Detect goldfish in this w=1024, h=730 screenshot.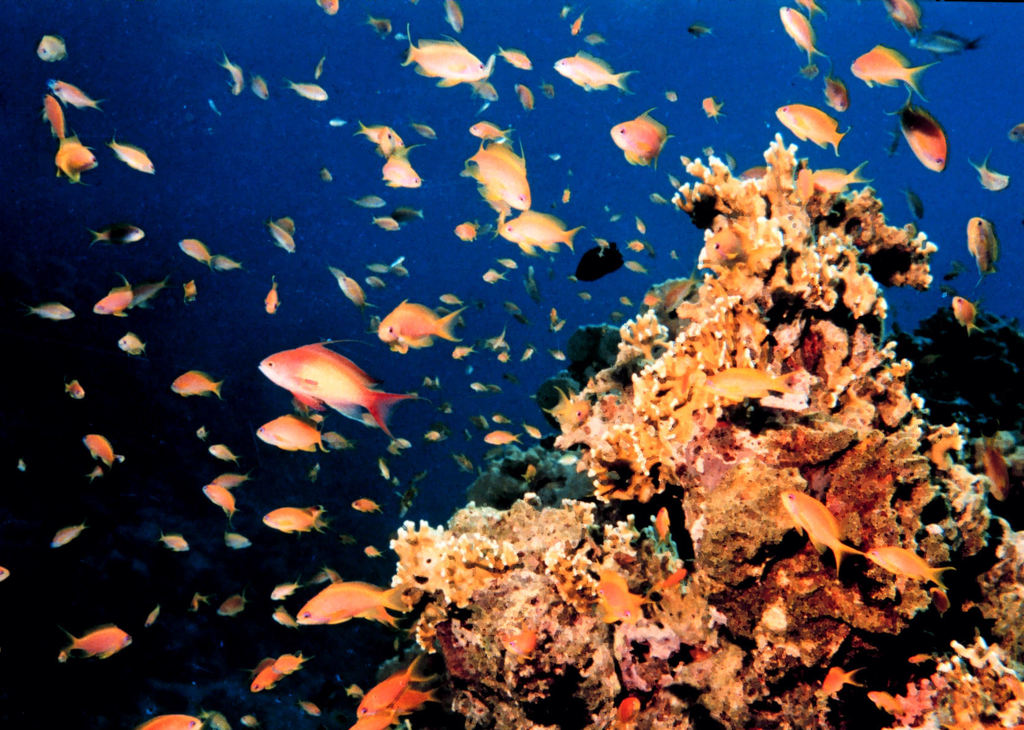
Detection: <bbox>249, 663, 280, 690</bbox>.
